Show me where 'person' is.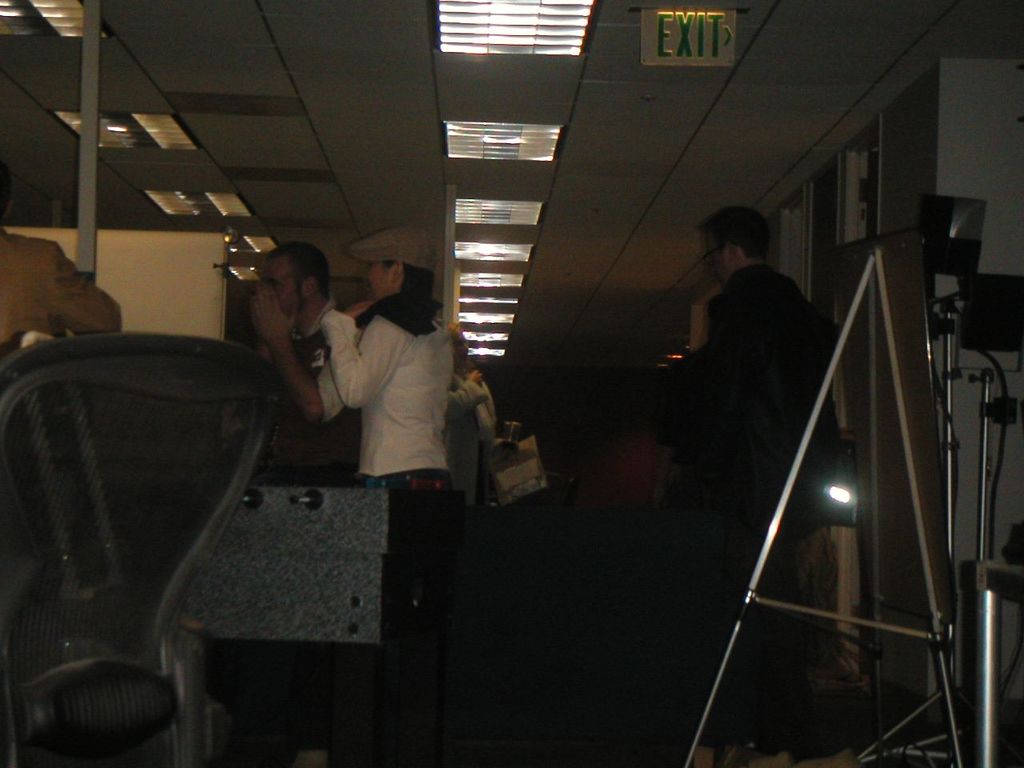
'person' is at box(457, 360, 526, 506).
